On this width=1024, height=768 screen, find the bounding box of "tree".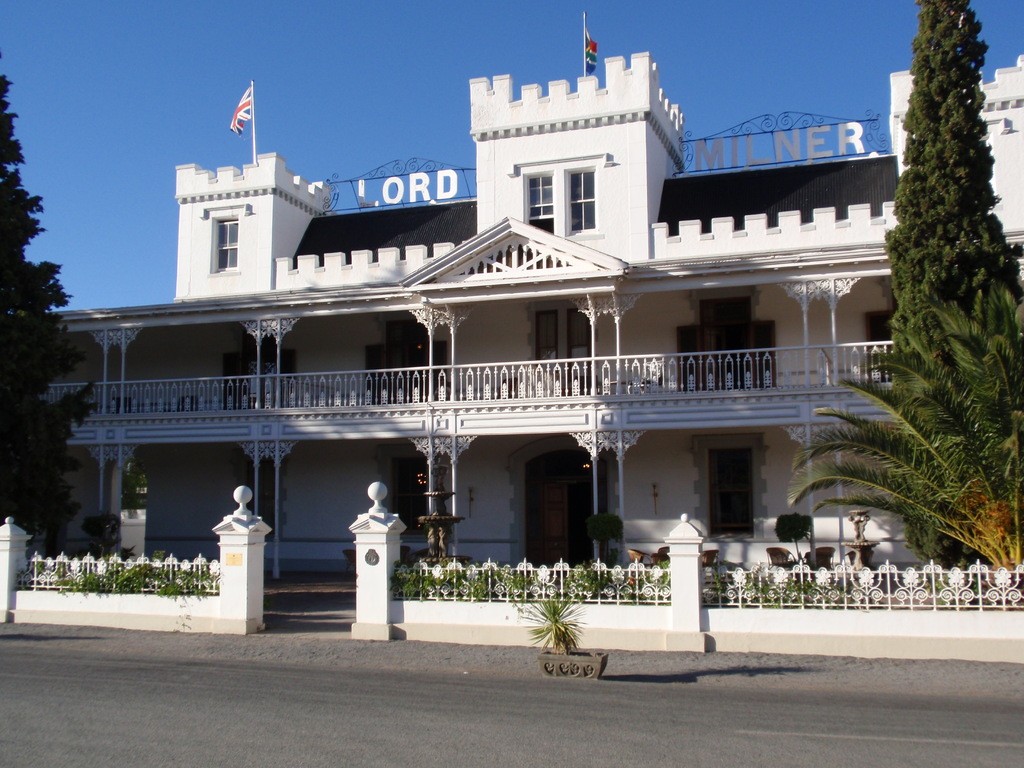
Bounding box: bbox(785, 281, 1023, 581).
